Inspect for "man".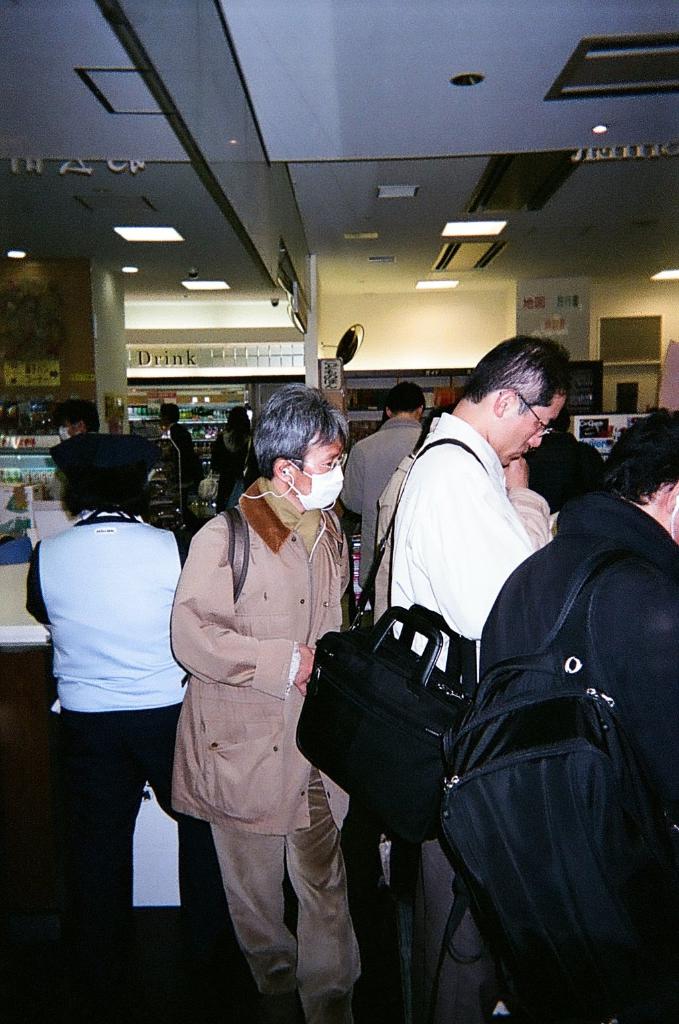
Inspection: x1=45 y1=400 x2=97 y2=498.
